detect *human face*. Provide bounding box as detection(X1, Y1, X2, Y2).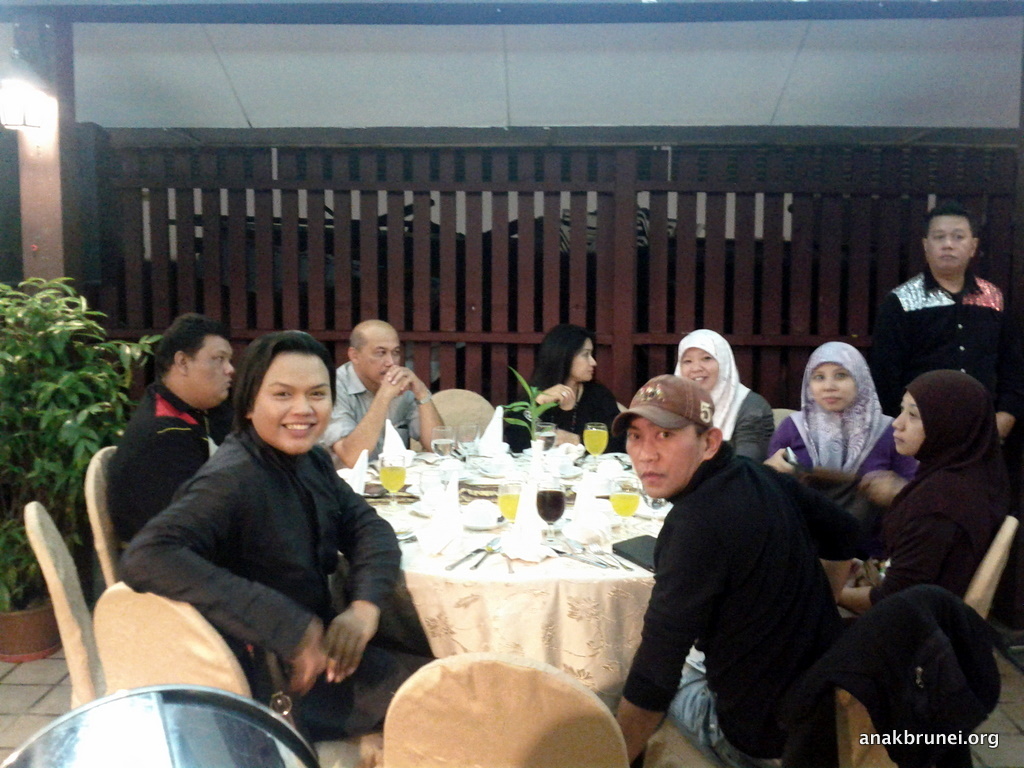
detection(626, 418, 696, 496).
